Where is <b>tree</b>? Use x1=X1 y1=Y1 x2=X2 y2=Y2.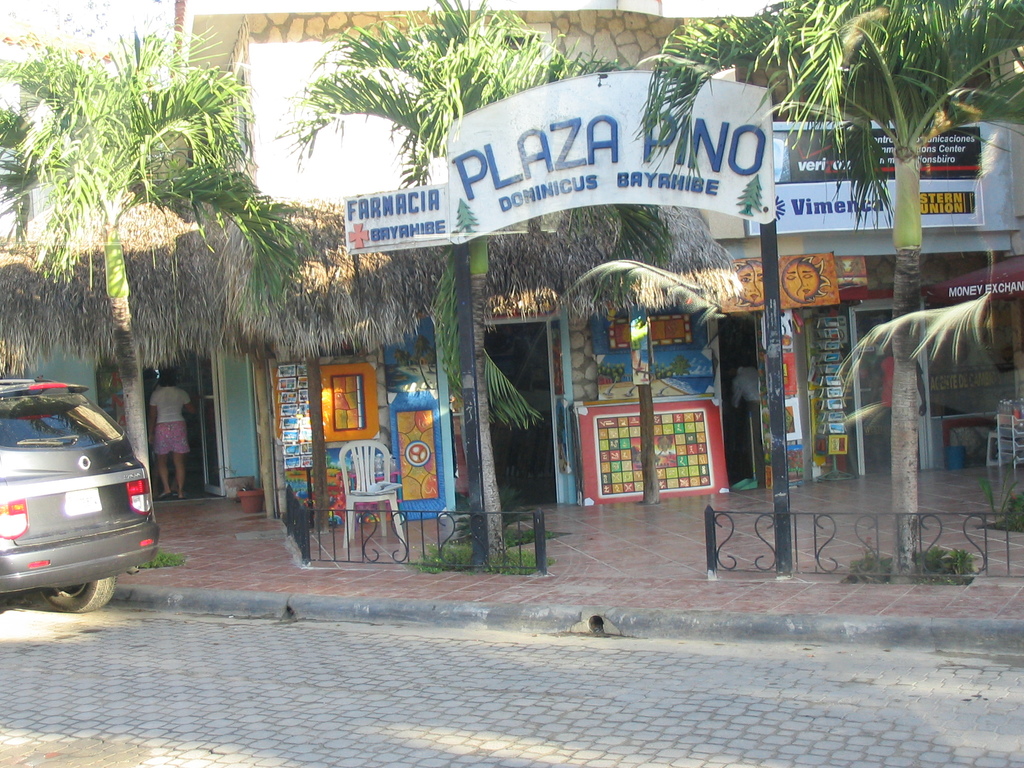
x1=269 y1=0 x2=687 y2=582.
